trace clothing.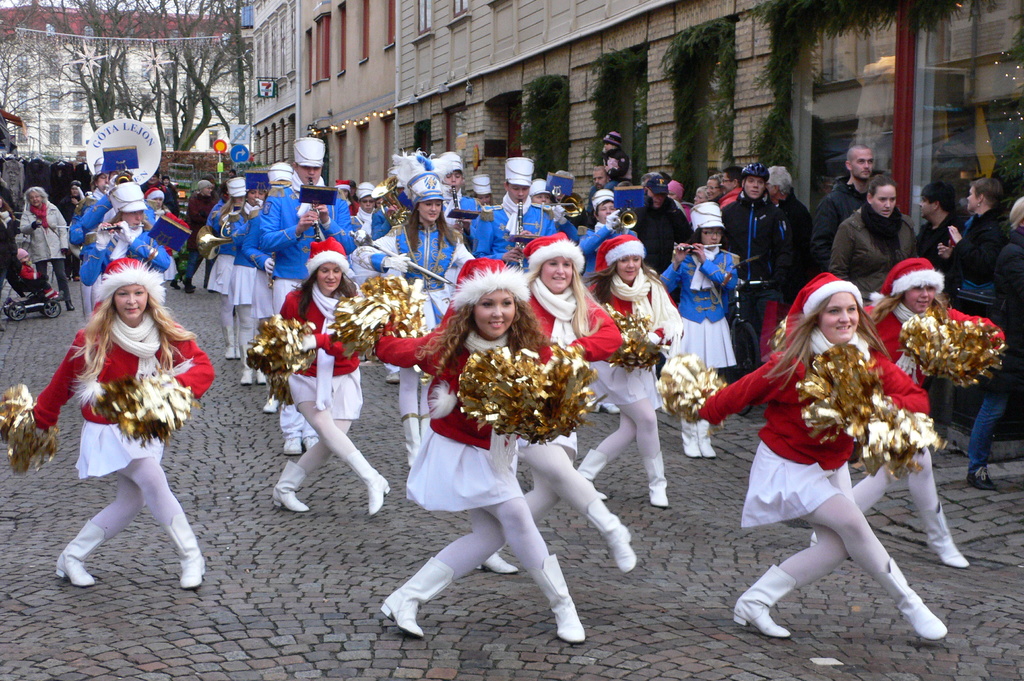
Traced to {"left": 940, "top": 210, "right": 1003, "bottom": 282}.
